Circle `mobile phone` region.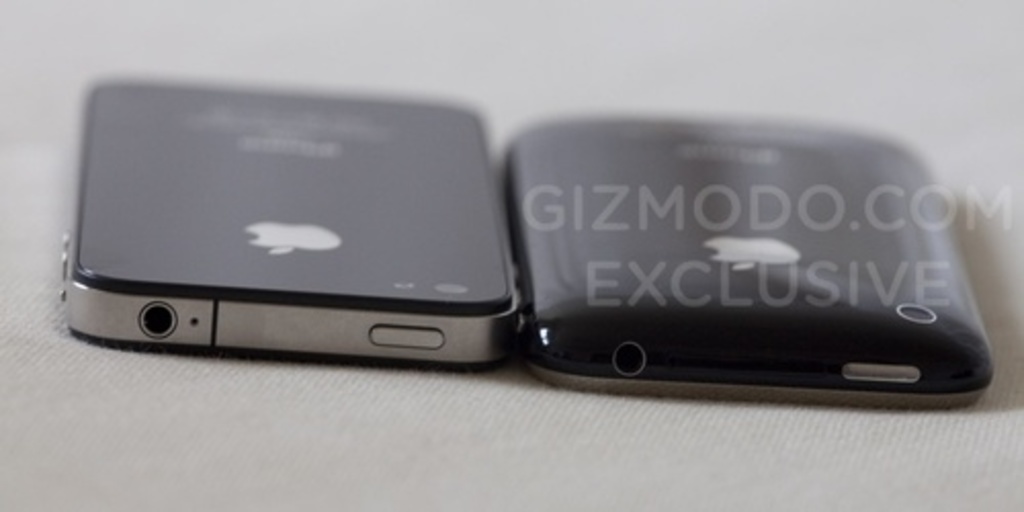
Region: (left=43, top=66, right=553, bottom=362).
